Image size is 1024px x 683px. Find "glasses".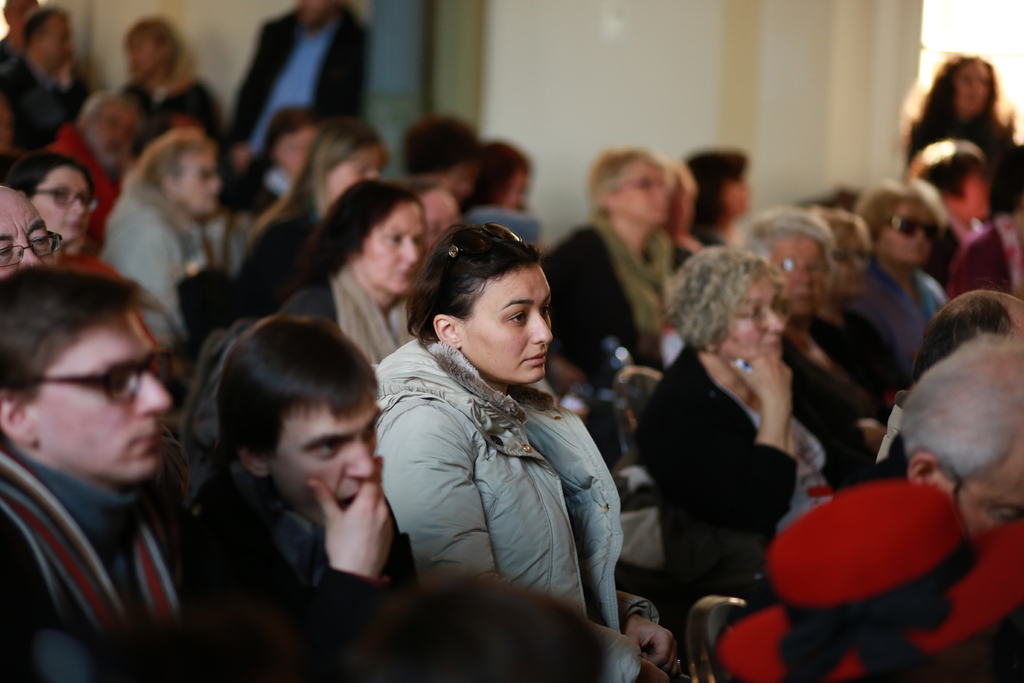
select_region(37, 186, 100, 213).
